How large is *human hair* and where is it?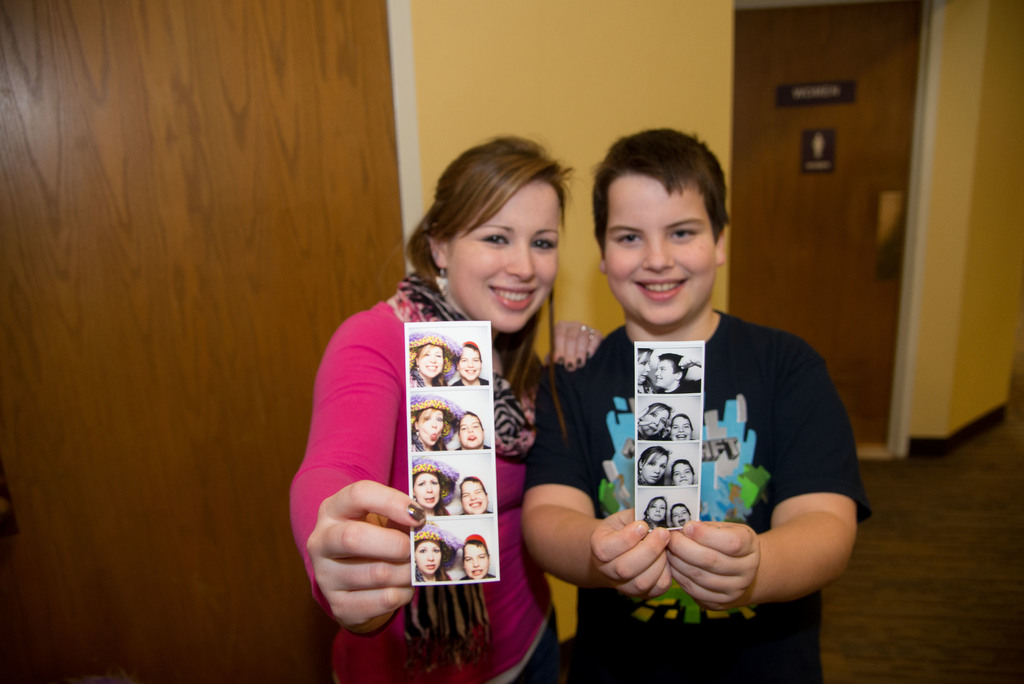
Bounding box: [left=669, top=503, right=694, bottom=526].
